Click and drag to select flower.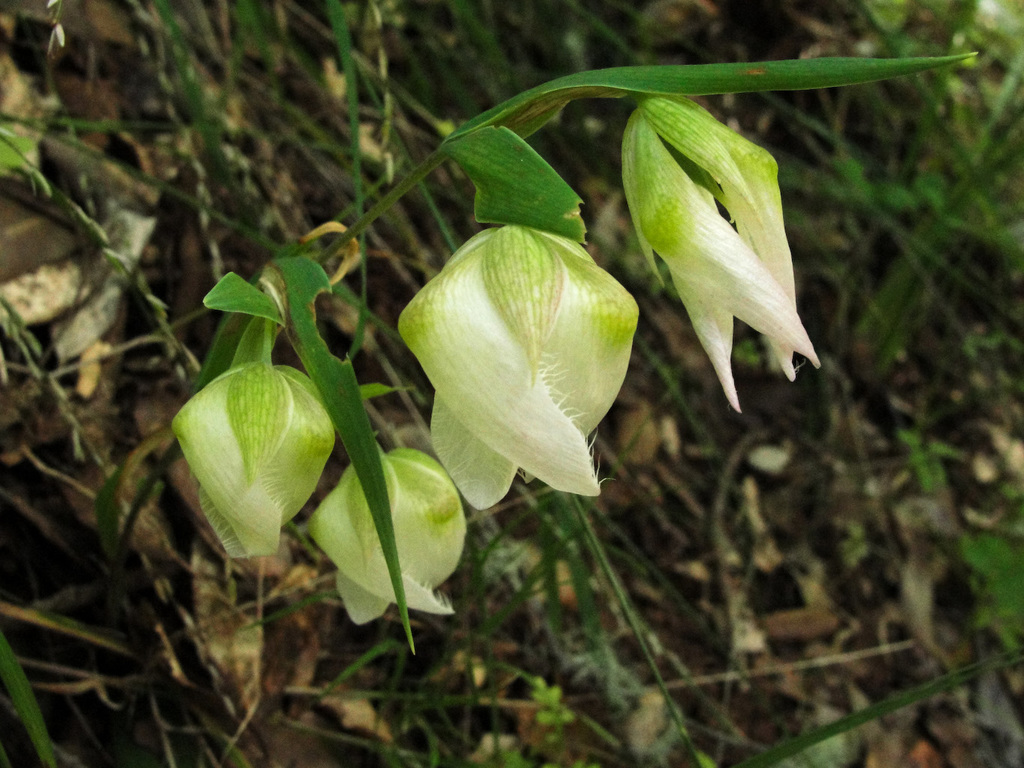
Selection: 398 220 640 509.
